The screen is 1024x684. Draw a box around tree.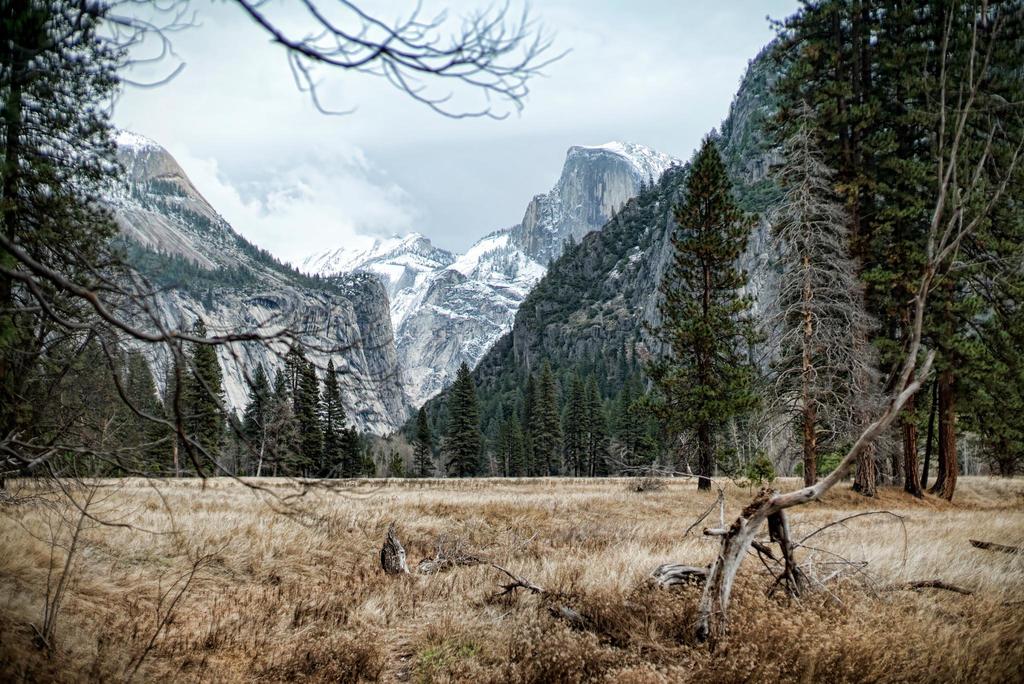
region(751, 94, 895, 501).
